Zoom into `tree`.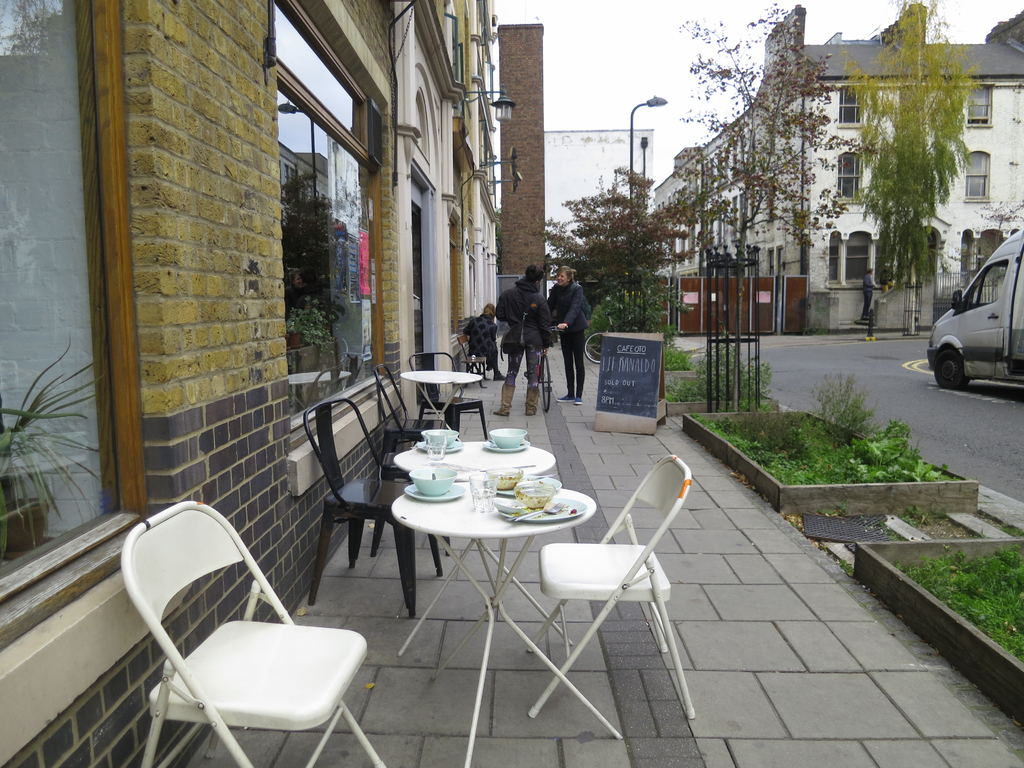
Zoom target: bbox=(970, 201, 1023, 253).
